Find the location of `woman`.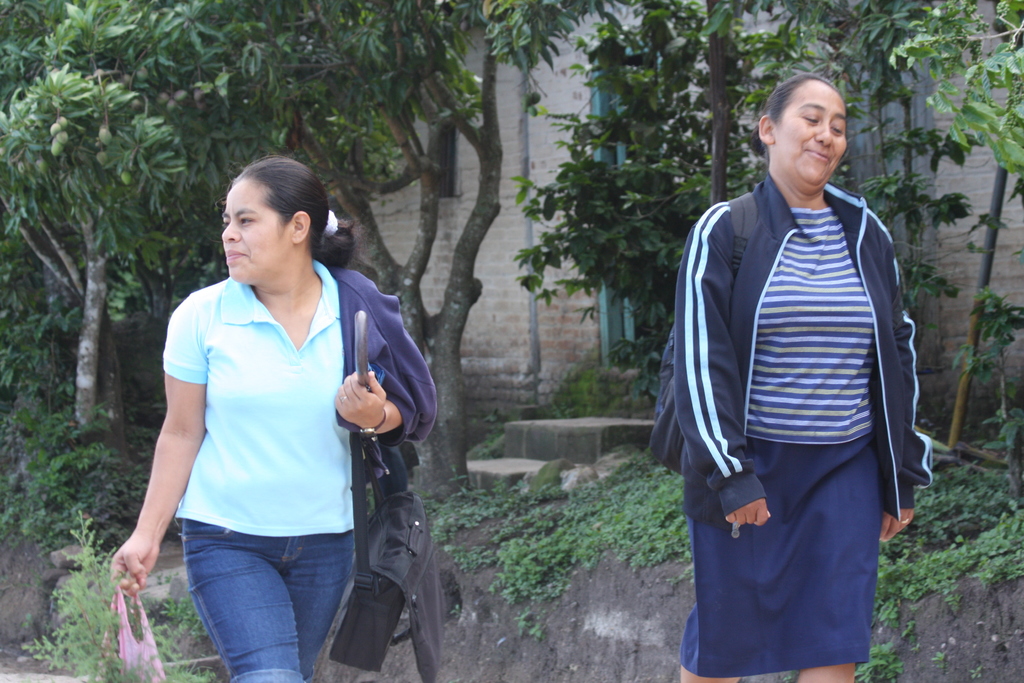
Location: [x1=650, y1=72, x2=935, y2=682].
